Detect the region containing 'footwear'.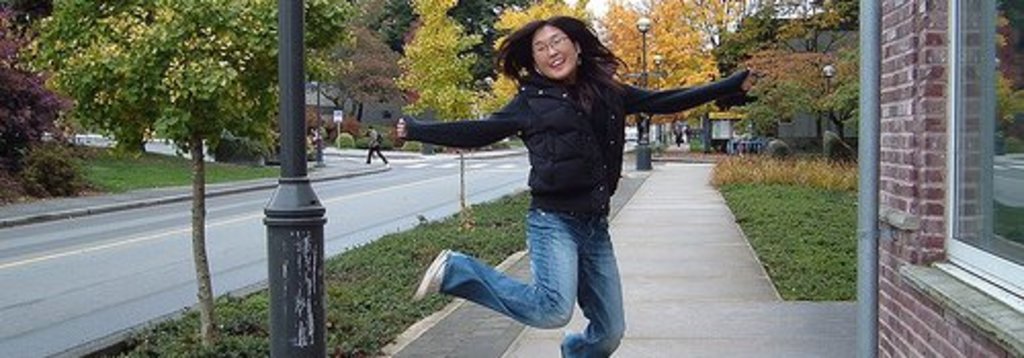
bbox=(408, 250, 455, 305).
